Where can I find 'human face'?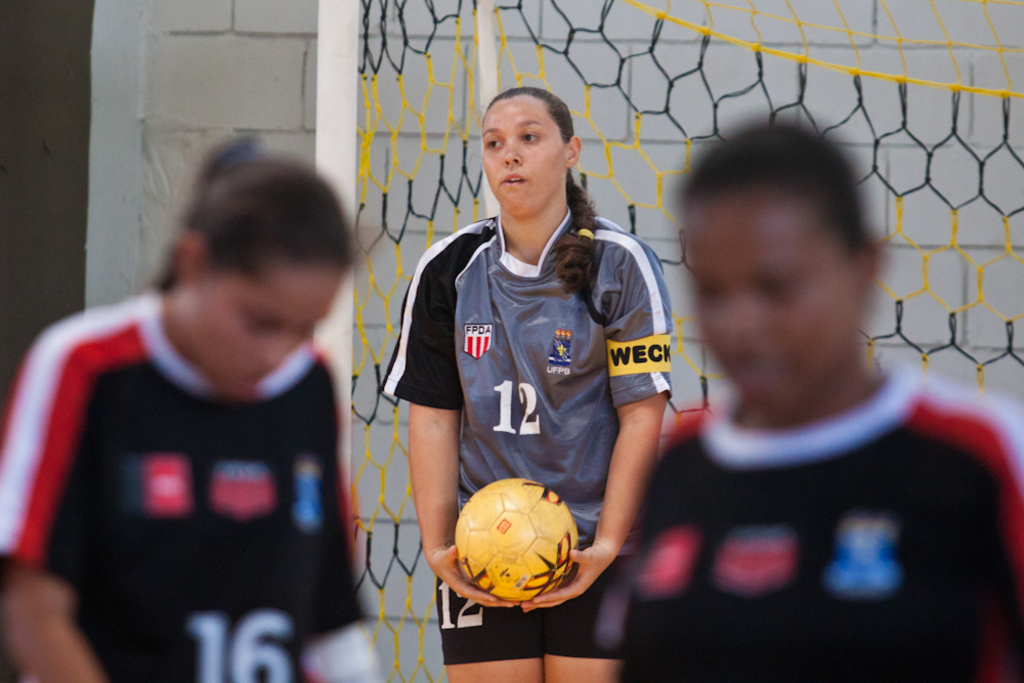
You can find it at 481 94 566 213.
